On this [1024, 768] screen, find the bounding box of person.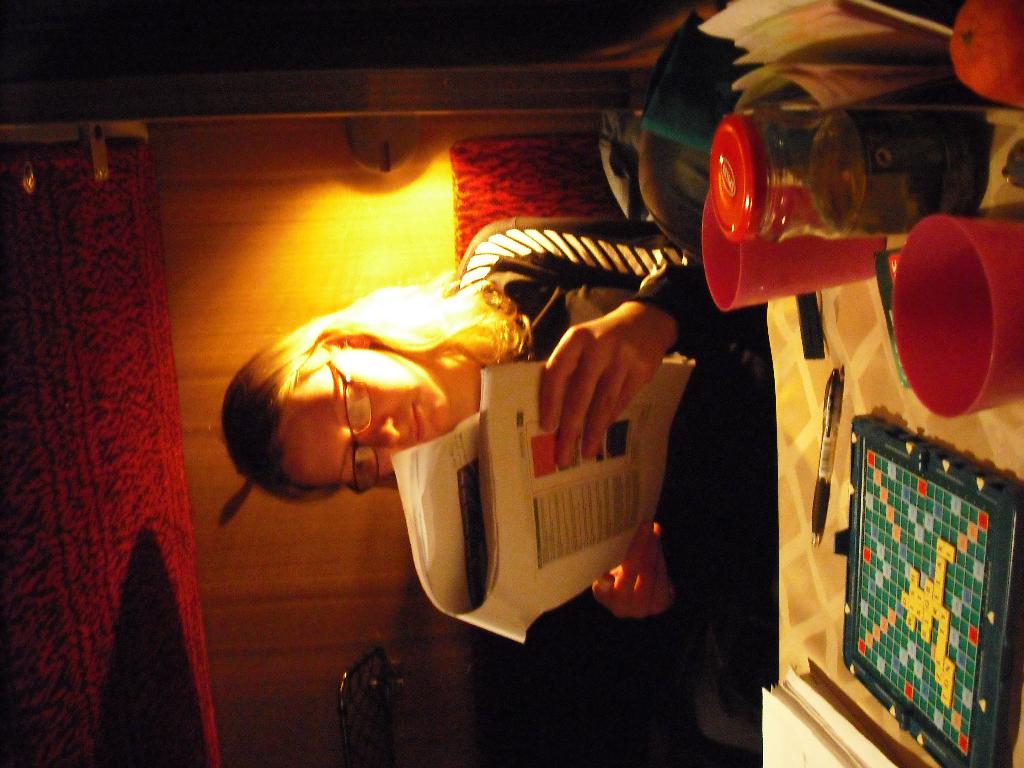
Bounding box: box(208, 246, 648, 657).
